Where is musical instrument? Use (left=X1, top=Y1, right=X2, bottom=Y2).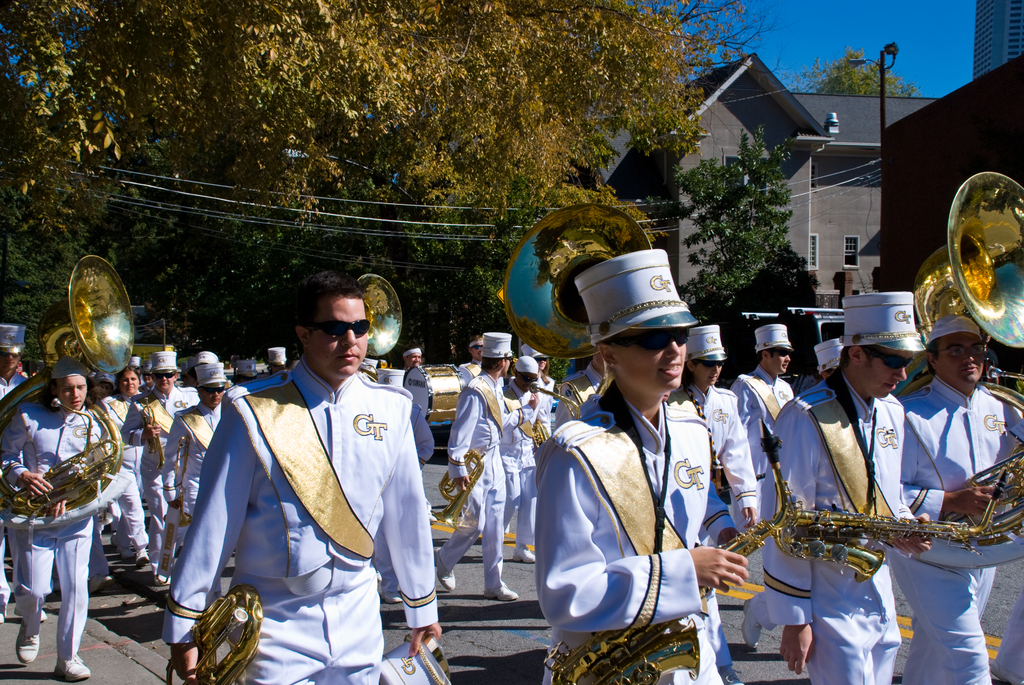
(left=771, top=463, right=1004, bottom=584).
